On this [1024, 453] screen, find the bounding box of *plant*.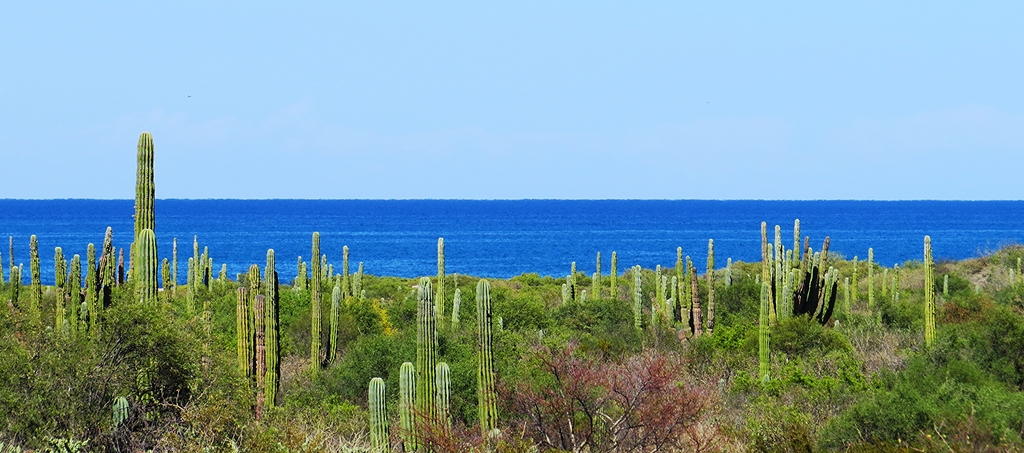
Bounding box: bbox(320, 285, 341, 367).
